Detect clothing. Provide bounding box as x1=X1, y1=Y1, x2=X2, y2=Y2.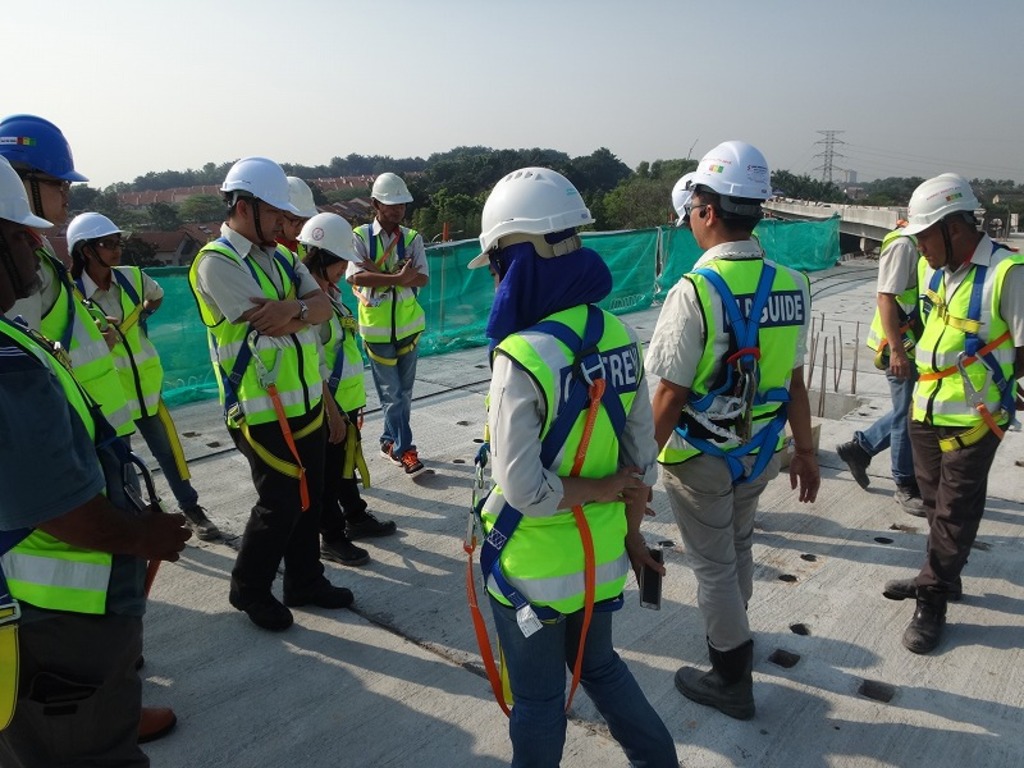
x1=205, y1=221, x2=348, y2=586.
